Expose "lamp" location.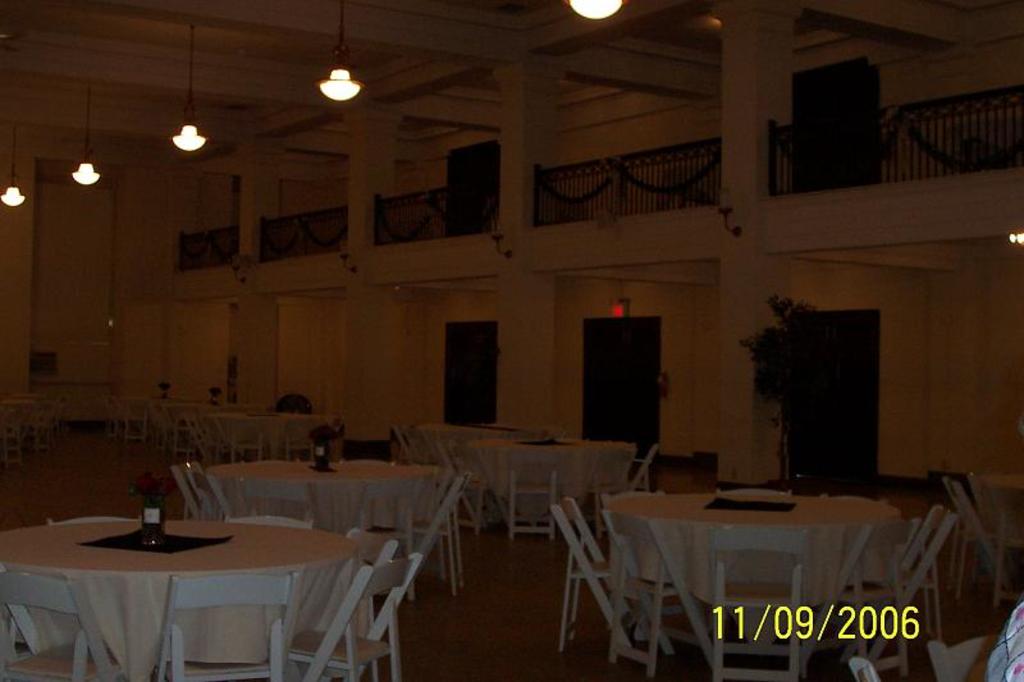
Exposed at region(716, 19, 727, 31).
